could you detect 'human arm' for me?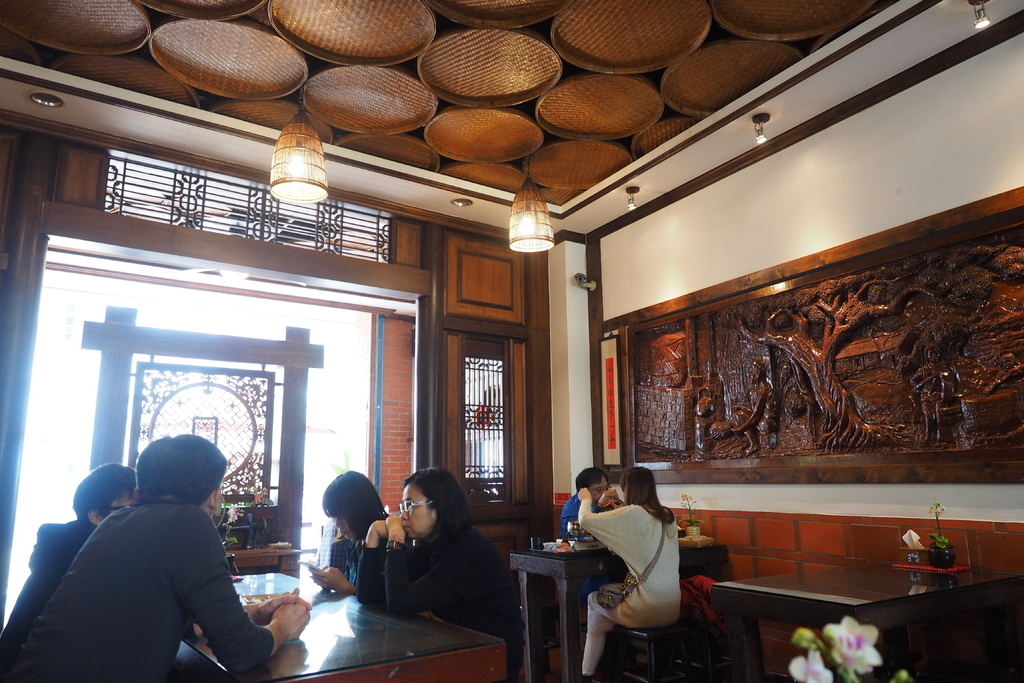
Detection result: bbox=(241, 588, 314, 626).
